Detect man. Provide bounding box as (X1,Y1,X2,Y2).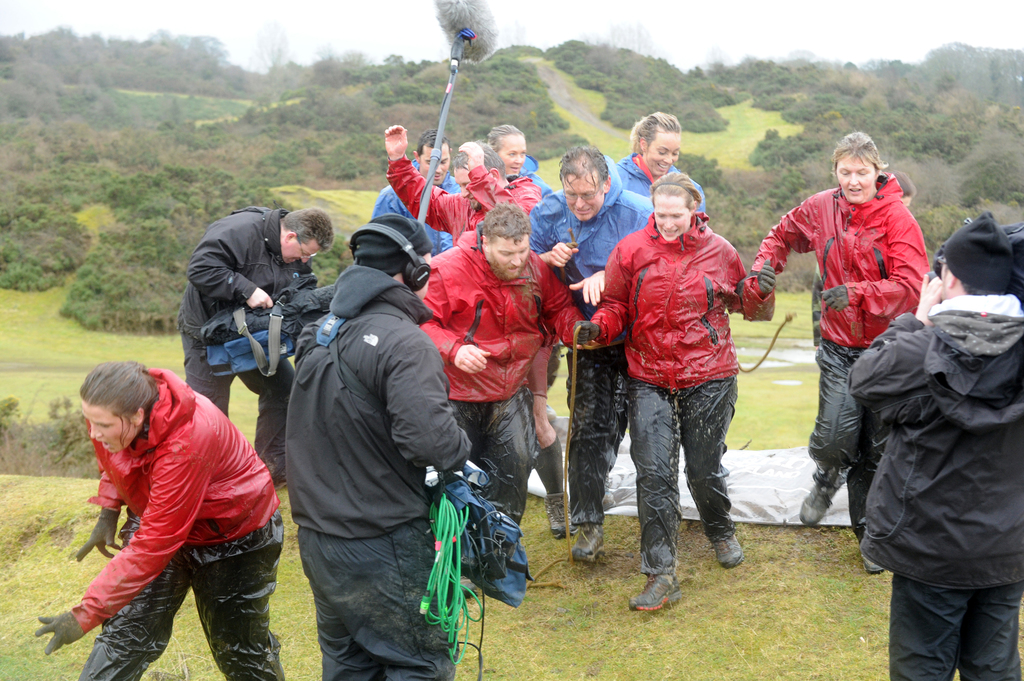
(181,205,335,487).
